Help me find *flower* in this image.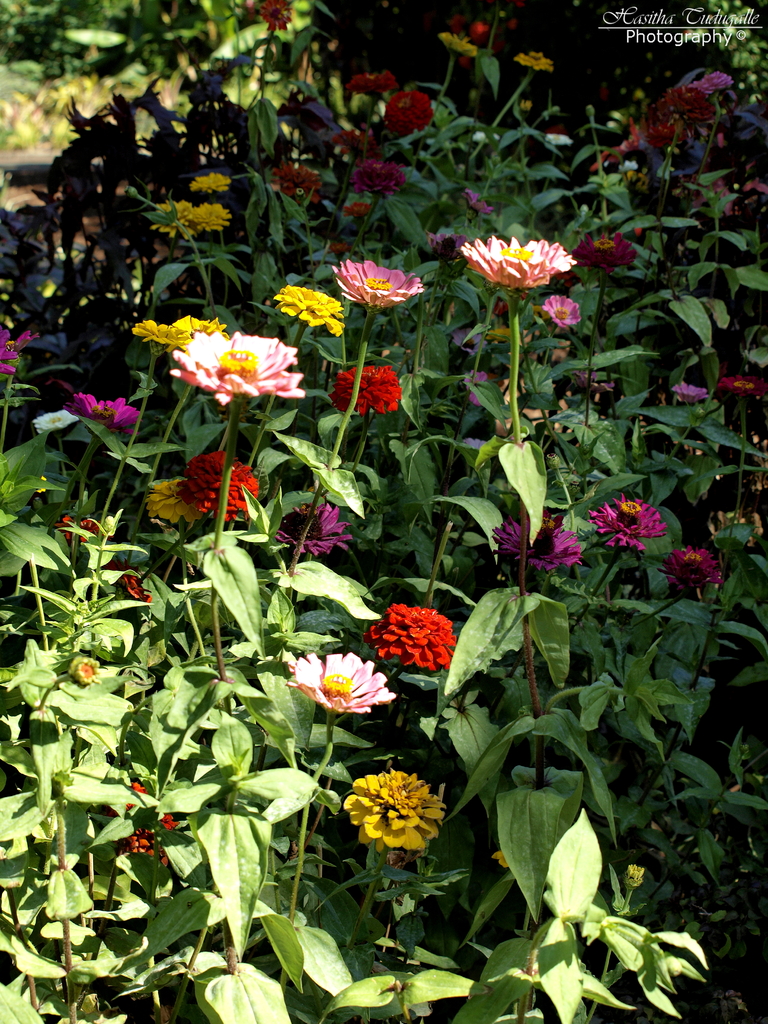
Found it: x1=463, y1=367, x2=488, y2=405.
